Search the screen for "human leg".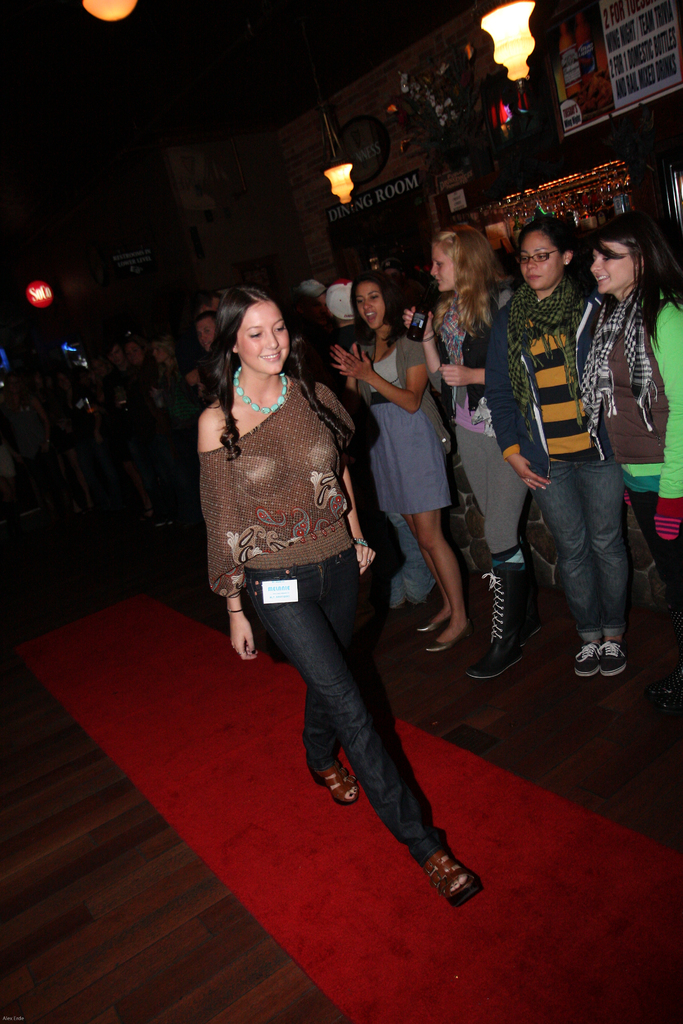
Found at bbox=[238, 568, 483, 906].
